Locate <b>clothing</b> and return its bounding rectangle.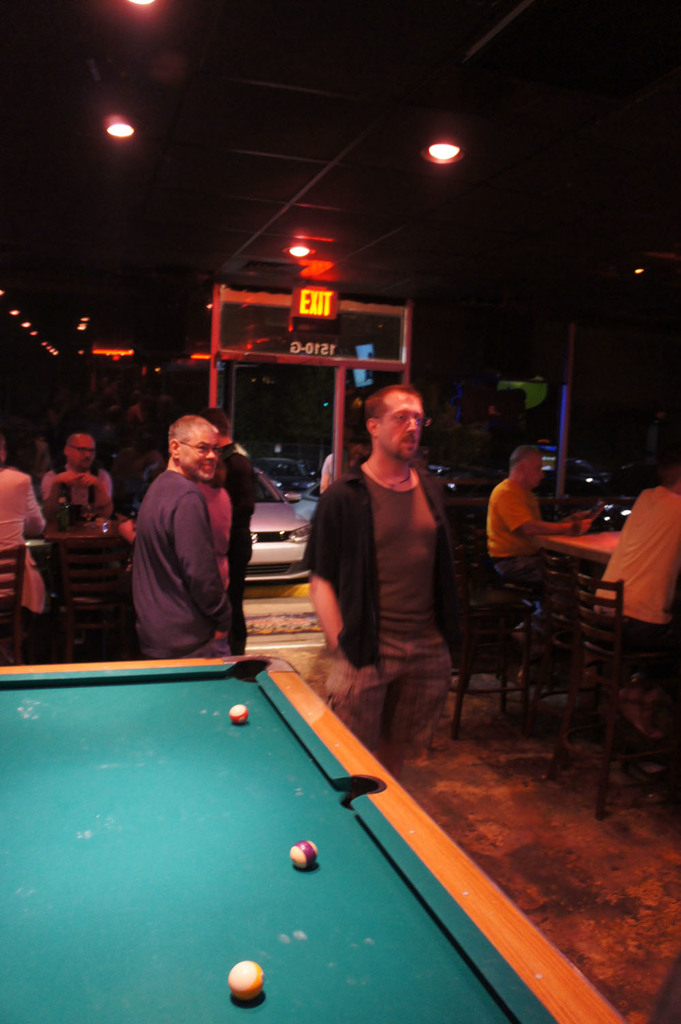
left=313, top=452, right=374, bottom=493.
